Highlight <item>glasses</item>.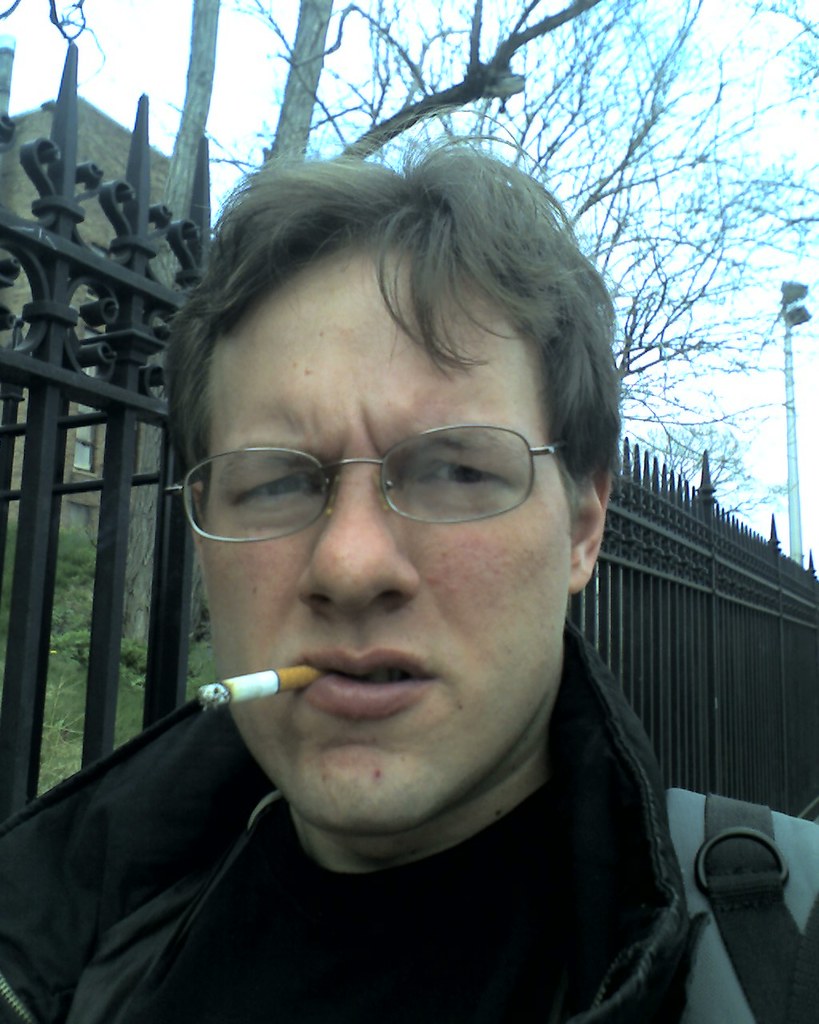
Highlighted region: [x1=181, y1=402, x2=581, y2=541].
